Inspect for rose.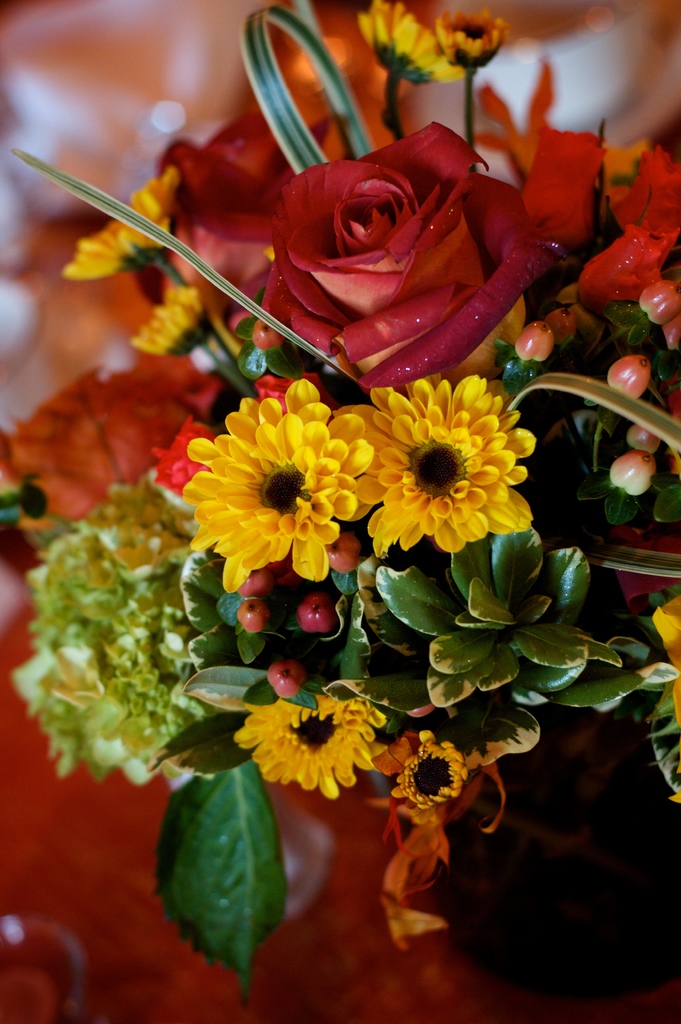
Inspection: pyautogui.locateOnScreen(147, 109, 348, 312).
